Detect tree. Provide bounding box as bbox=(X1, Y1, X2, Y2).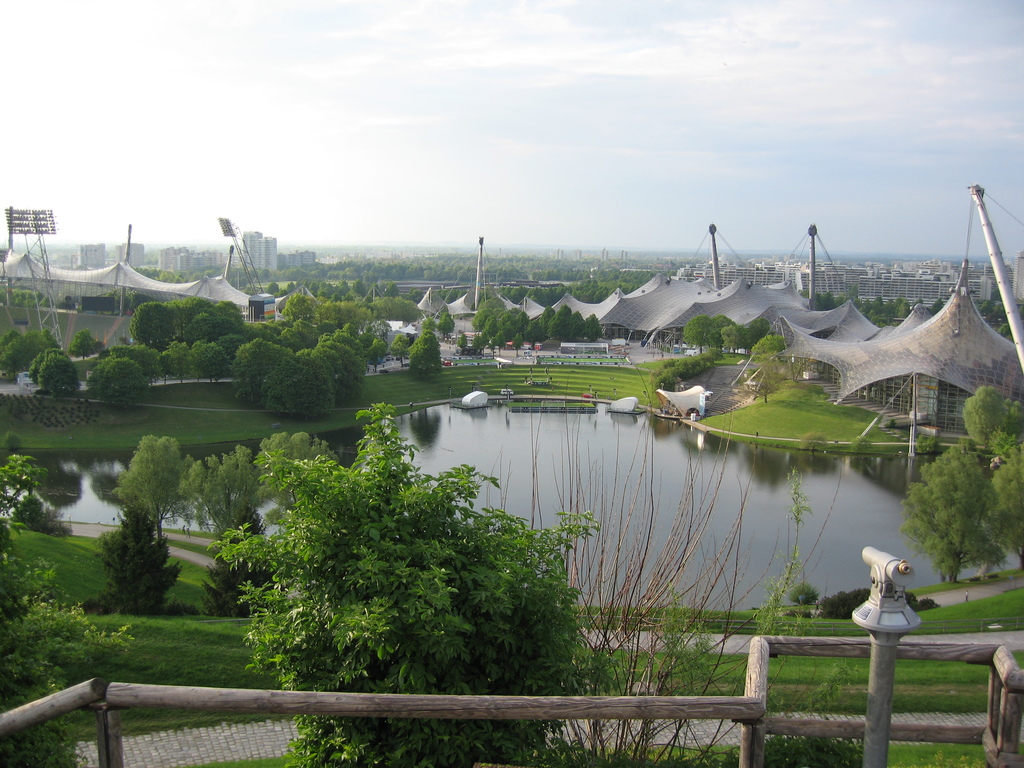
bbox=(404, 312, 440, 372).
